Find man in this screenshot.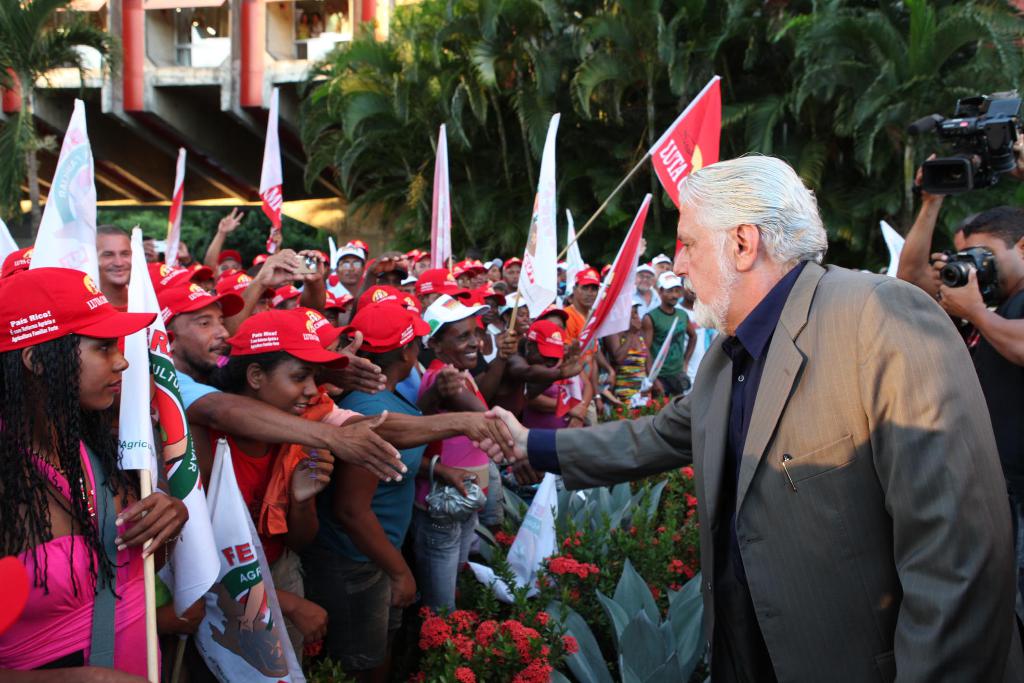
The bounding box for man is select_region(205, 206, 240, 272).
